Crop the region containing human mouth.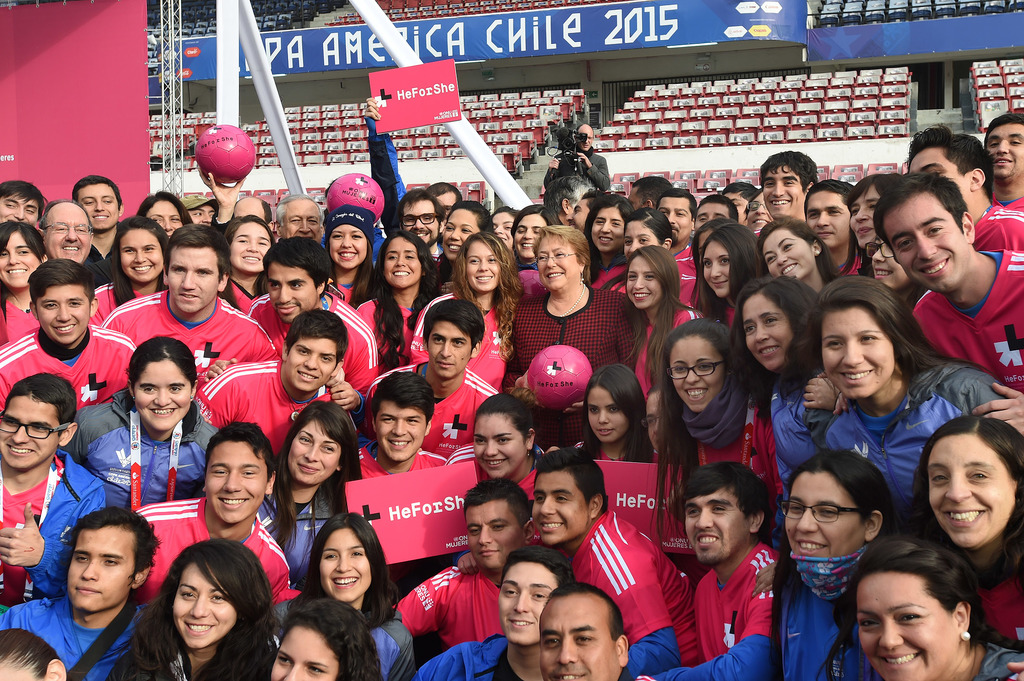
Crop region: 655:437:666:447.
